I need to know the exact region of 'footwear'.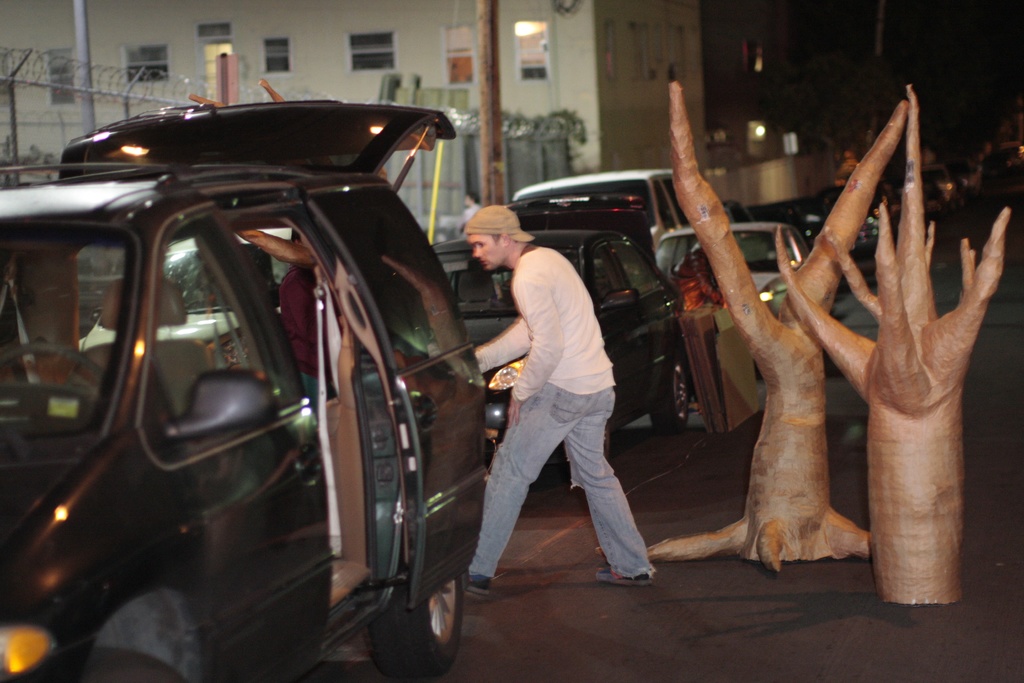
Region: left=597, top=562, right=653, bottom=584.
